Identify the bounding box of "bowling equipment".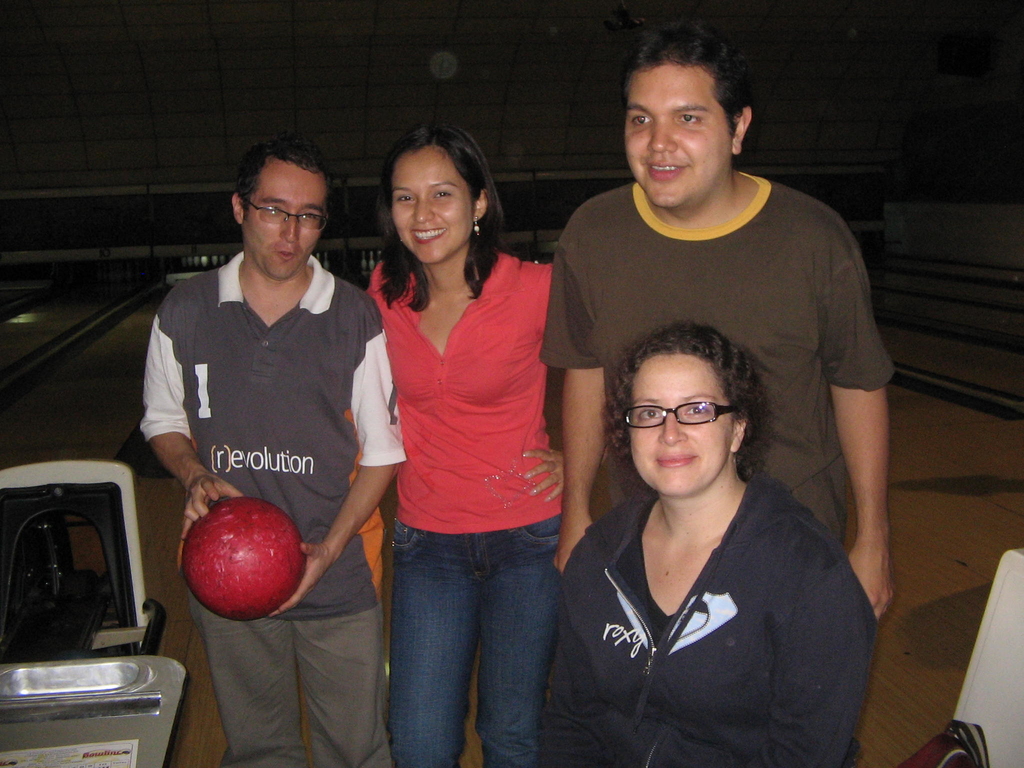
select_region(0, 456, 192, 767).
